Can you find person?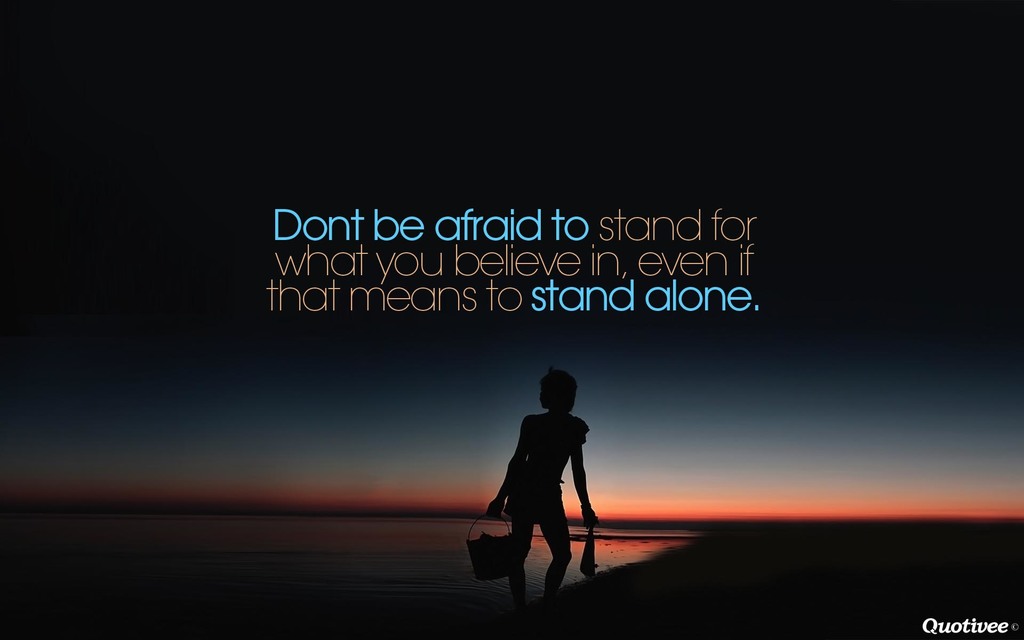
Yes, bounding box: box(487, 373, 601, 603).
